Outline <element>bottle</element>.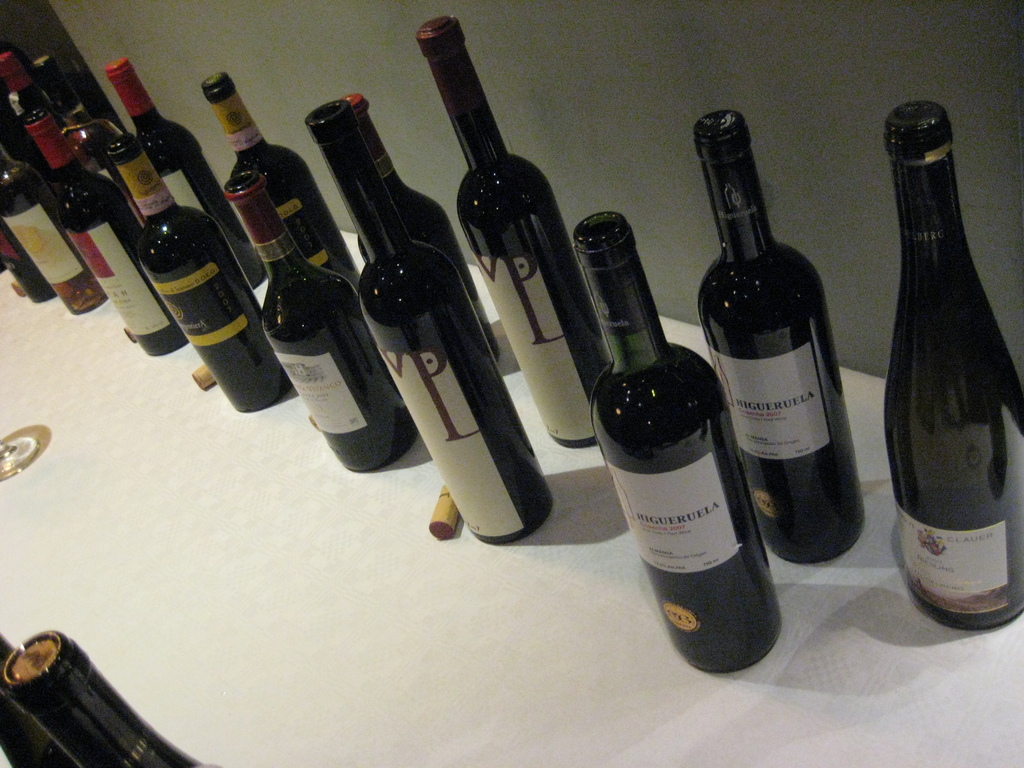
Outline: x1=97 y1=59 x2=261 y2=289.
